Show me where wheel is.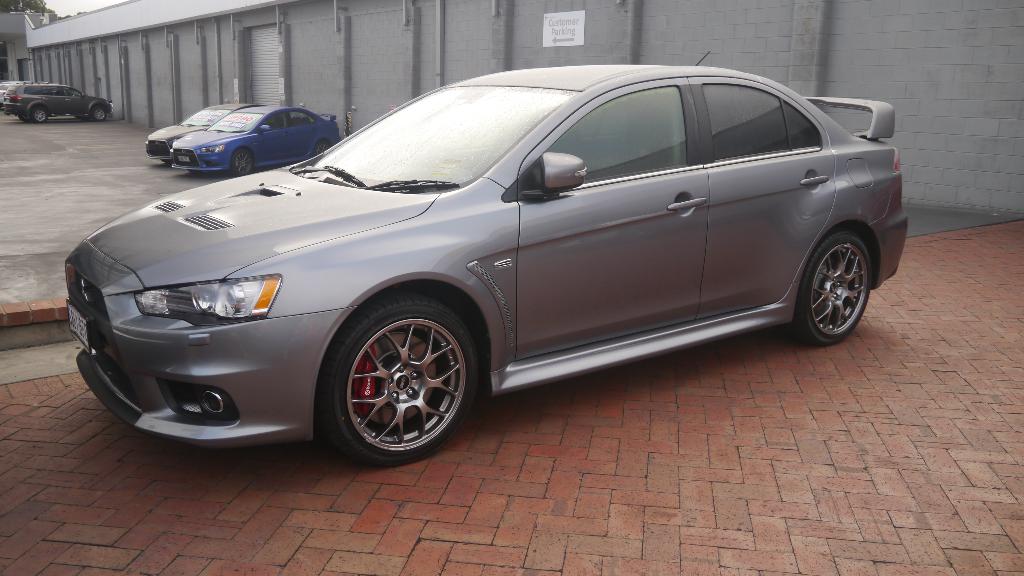
wheel is at left=230, top=147, right=254, bottom=175.
